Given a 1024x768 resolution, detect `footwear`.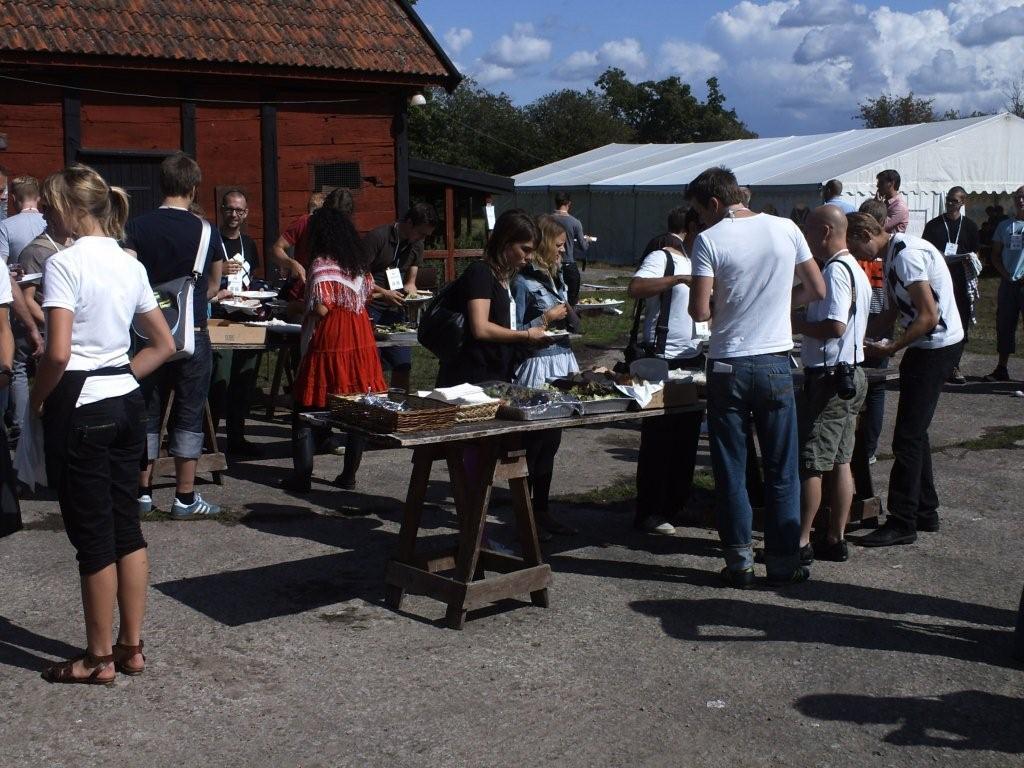
region(329, 430, 375, 492).
